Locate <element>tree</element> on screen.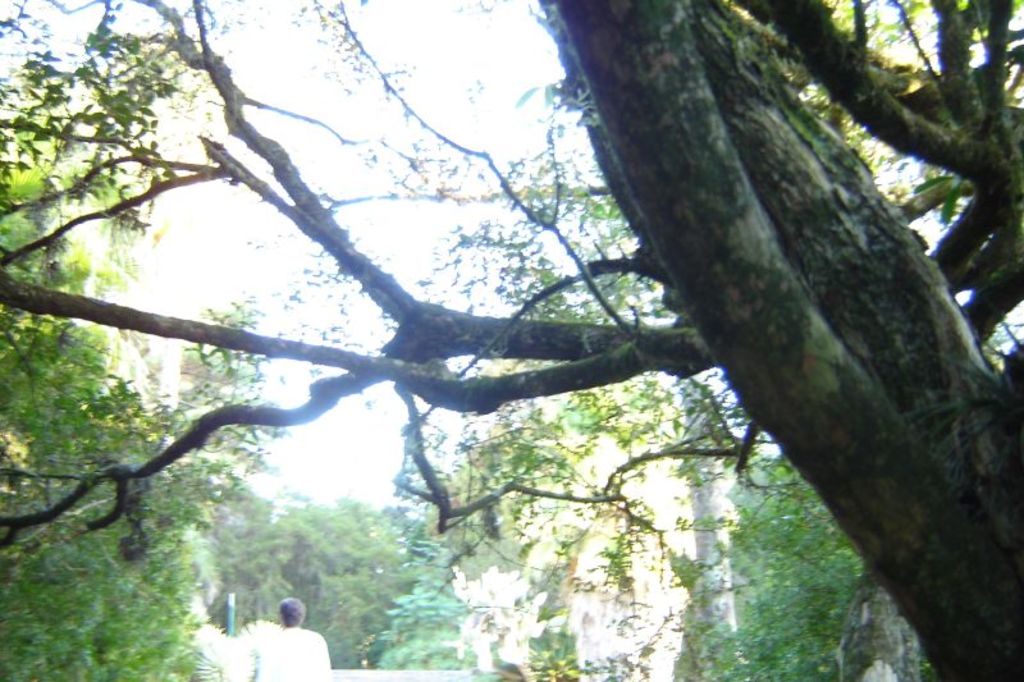
On screen at [668,447,881,681].
